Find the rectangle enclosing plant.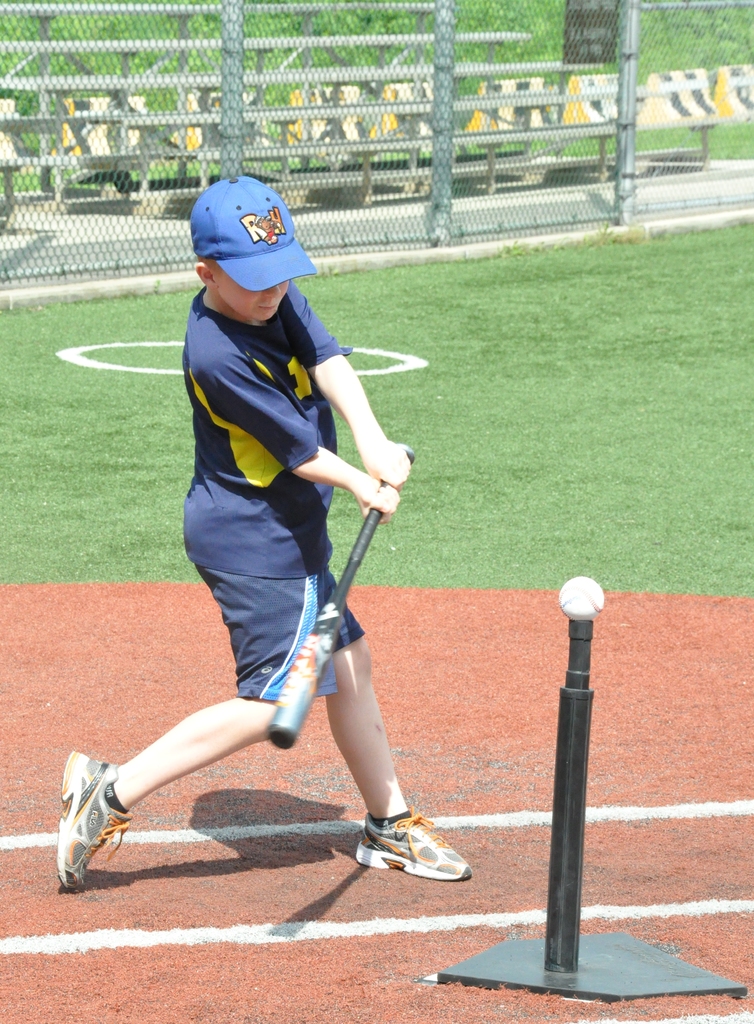
left=0, top=218, right=753, bottom=602.
